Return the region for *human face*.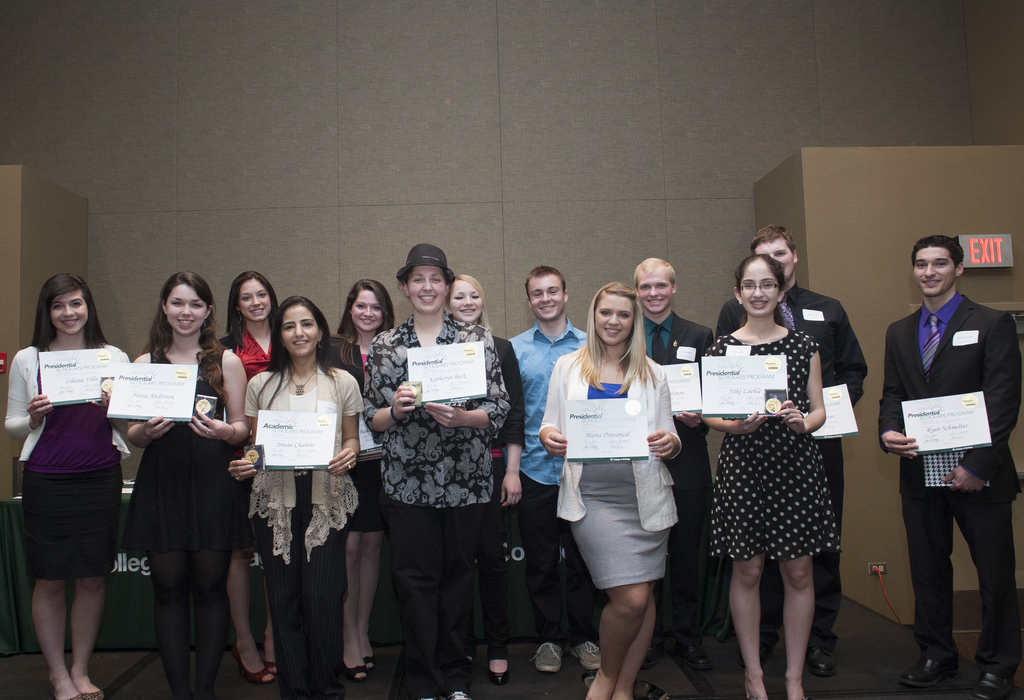
<bbox>755, 238, 796, 278</bbox>.
